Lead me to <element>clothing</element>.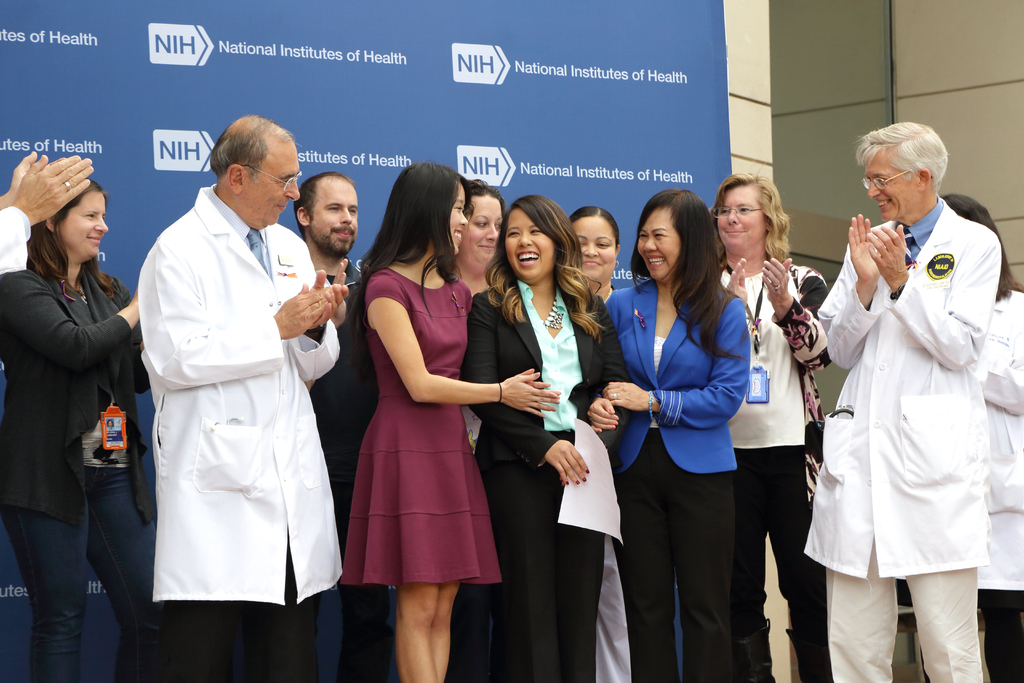
Lead to crop(339, 265, 506, 588).
